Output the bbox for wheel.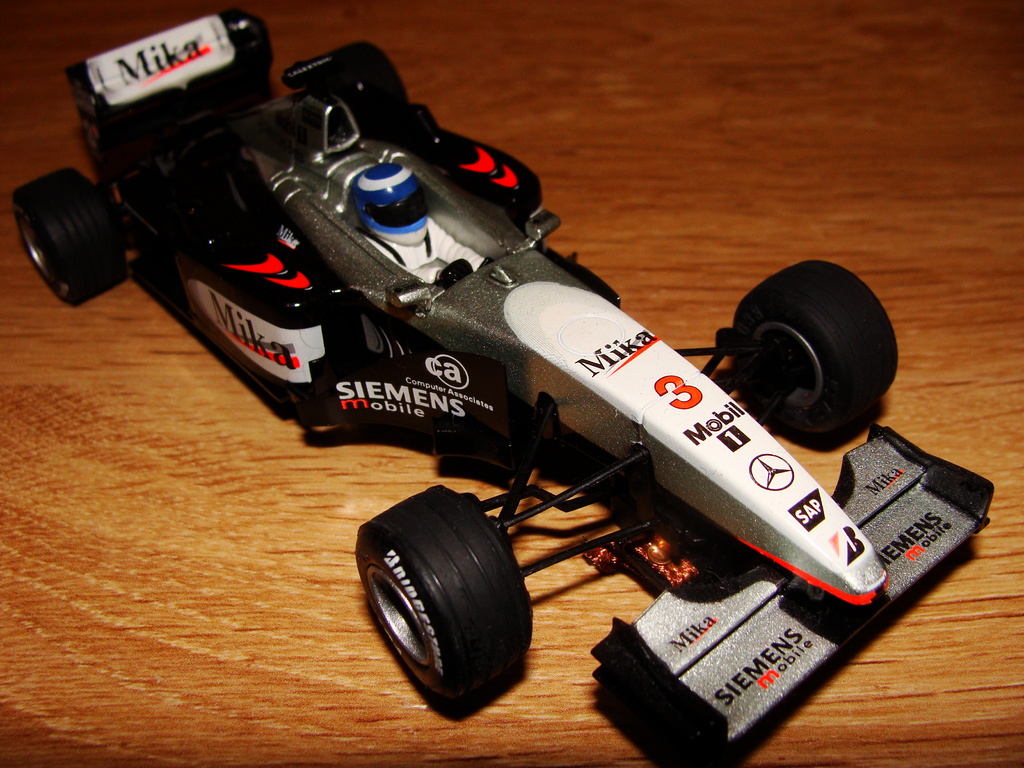
left=0, top=163, right=128, bottom=321.
